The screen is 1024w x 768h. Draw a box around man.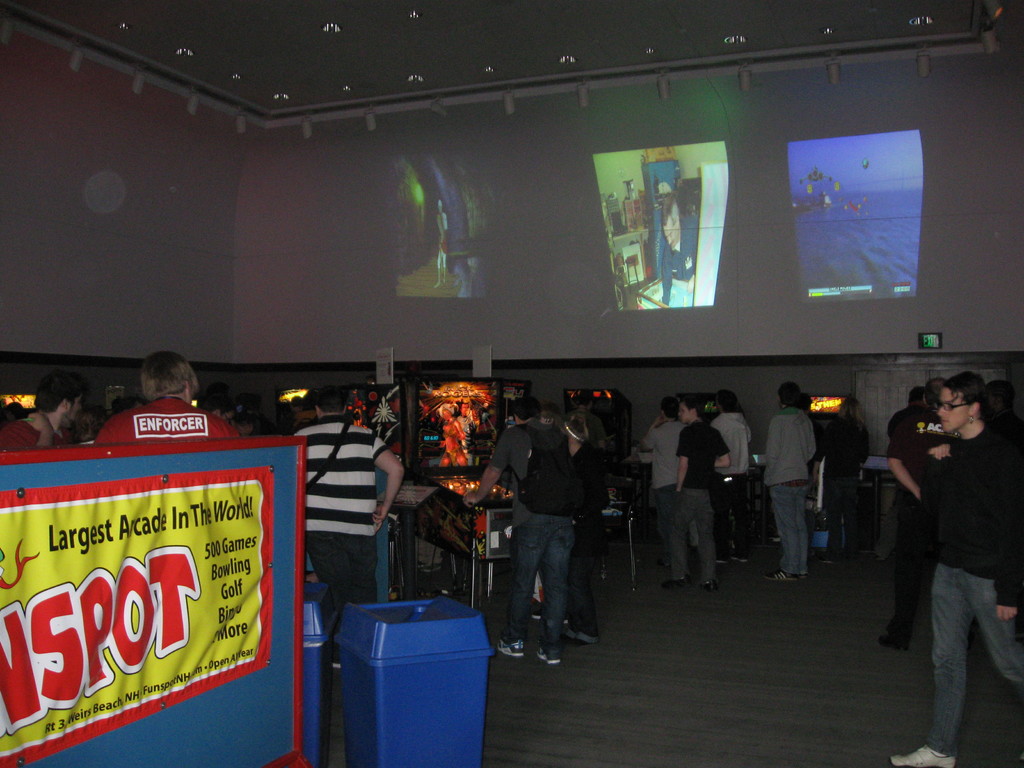
(x1=753, y1=372, x2=824, y2=589).
